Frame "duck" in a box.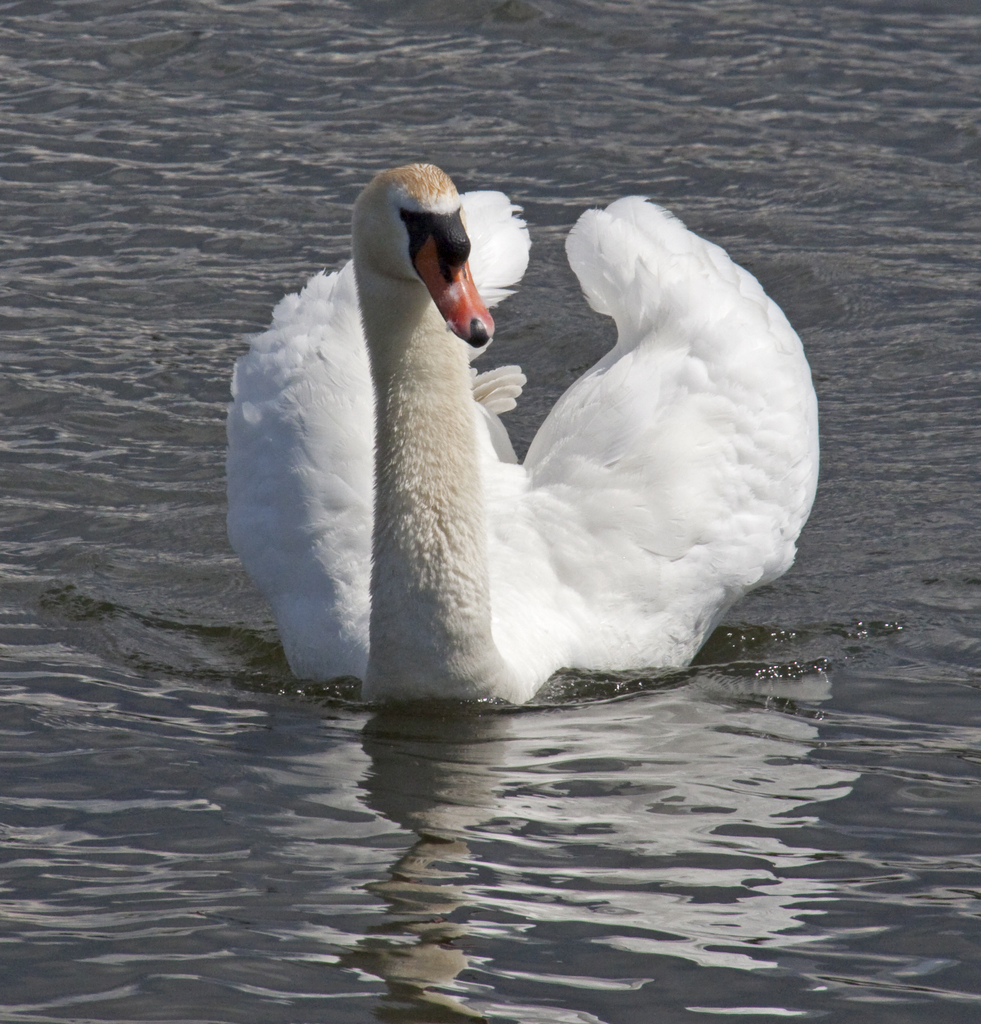
{"x1": 222, "y1": 156, "x2": 828, "y2": 726}.
